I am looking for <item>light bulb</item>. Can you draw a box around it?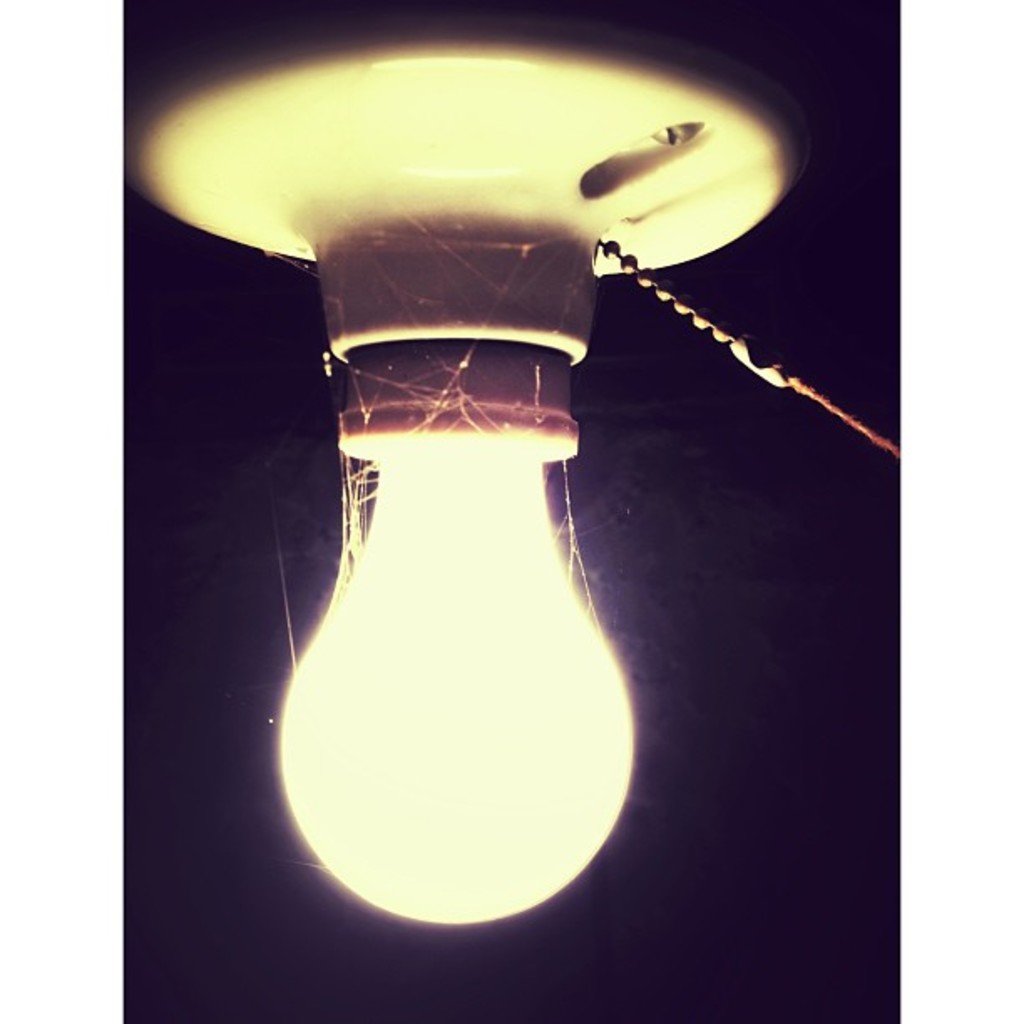
Sure, the bounding box is [274,341,639,922].
